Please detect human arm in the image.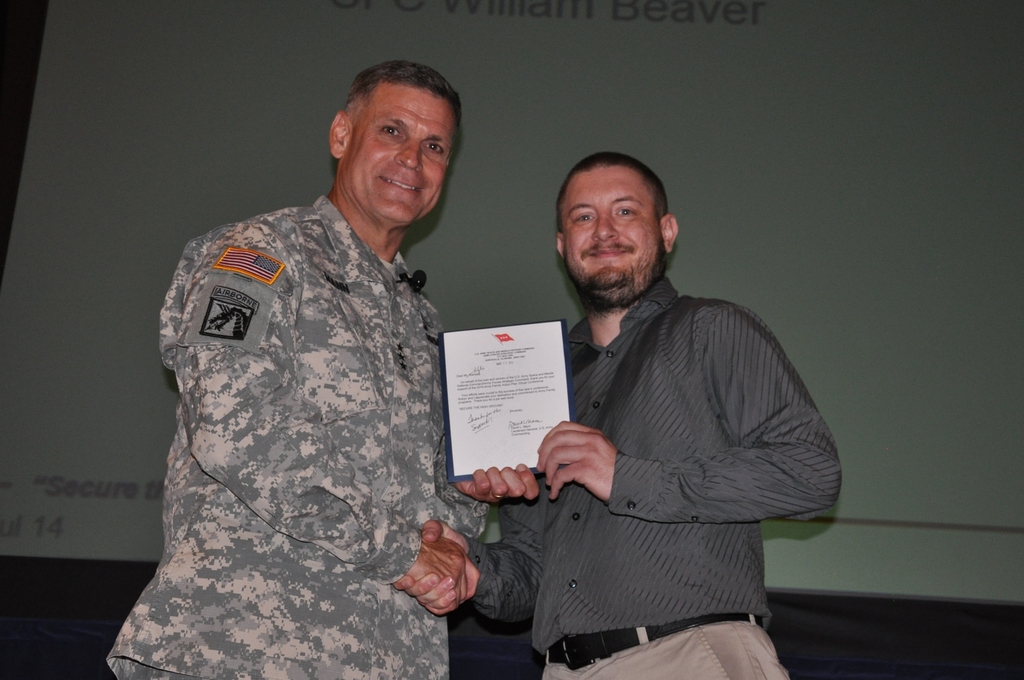
l=390, t=502, r=525, b=627.
